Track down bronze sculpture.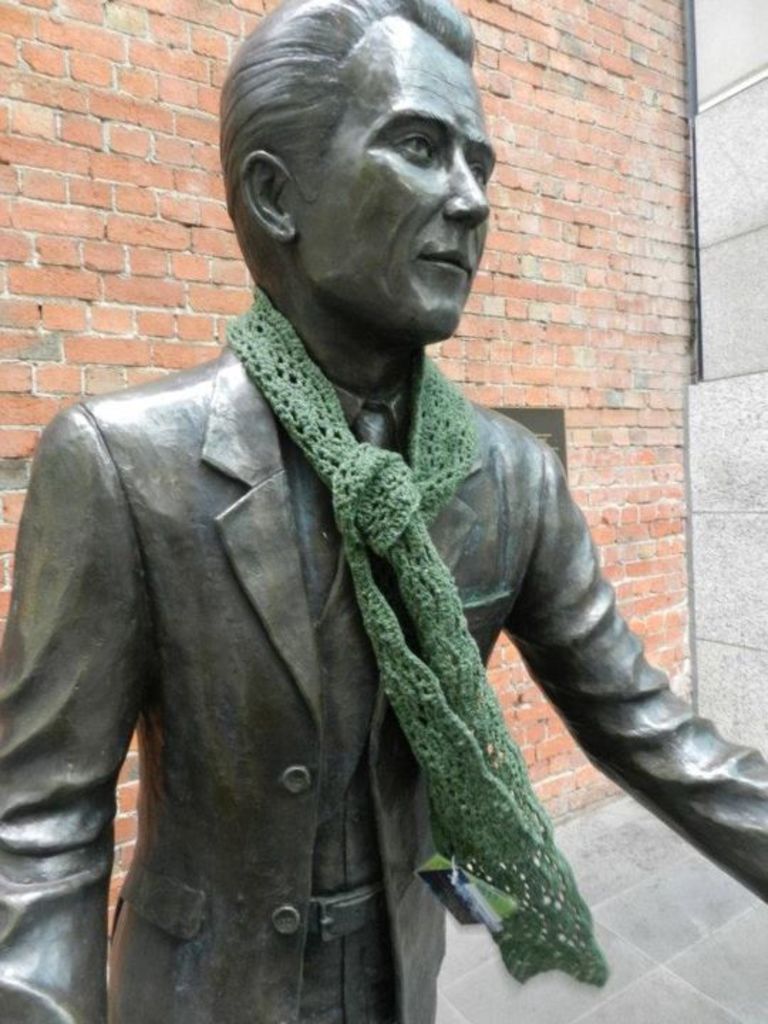
Tracked to l=9, t=17, r=725, b=1023.
